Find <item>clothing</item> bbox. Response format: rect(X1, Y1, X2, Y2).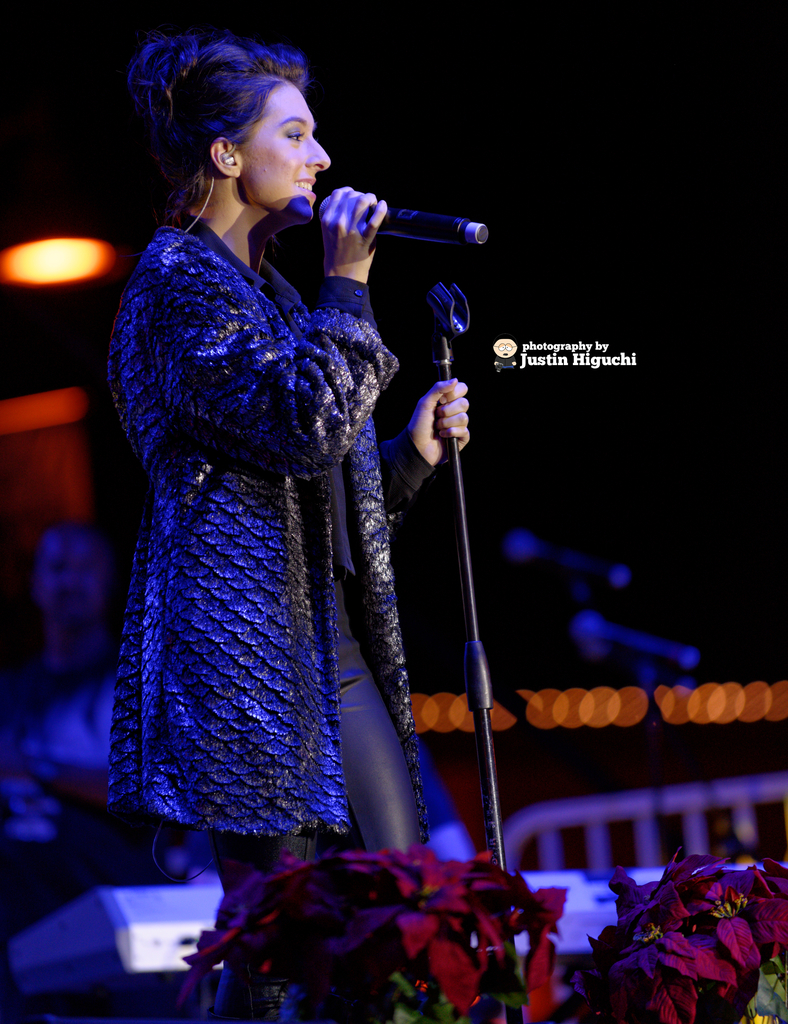
rect(92, 133, 455, 883).
